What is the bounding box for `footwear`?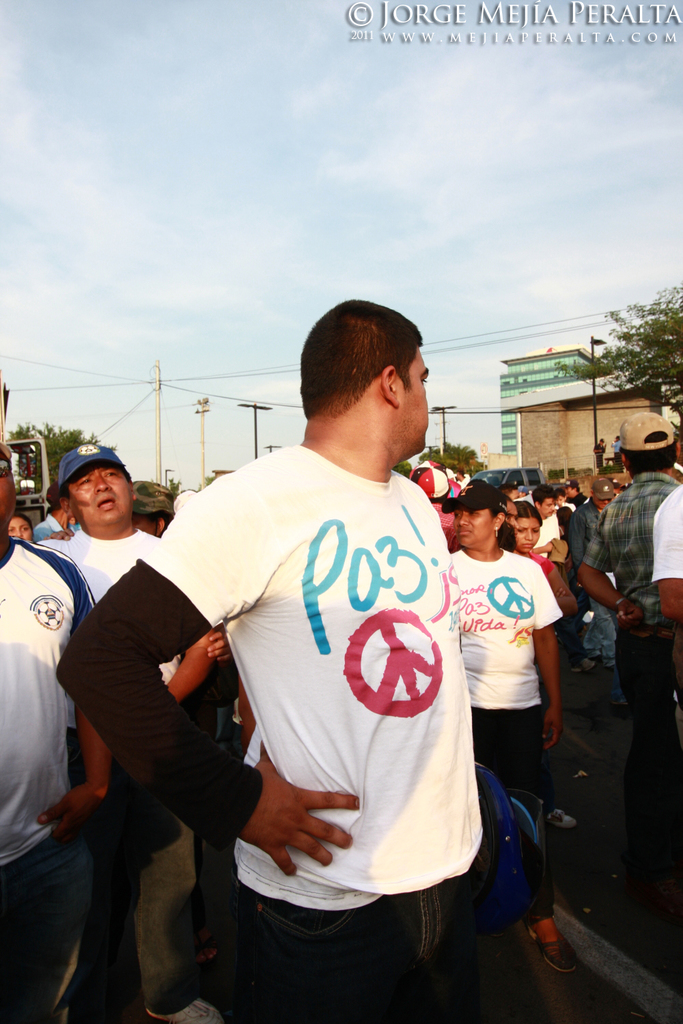
crop(572, 657, 596, 673).
